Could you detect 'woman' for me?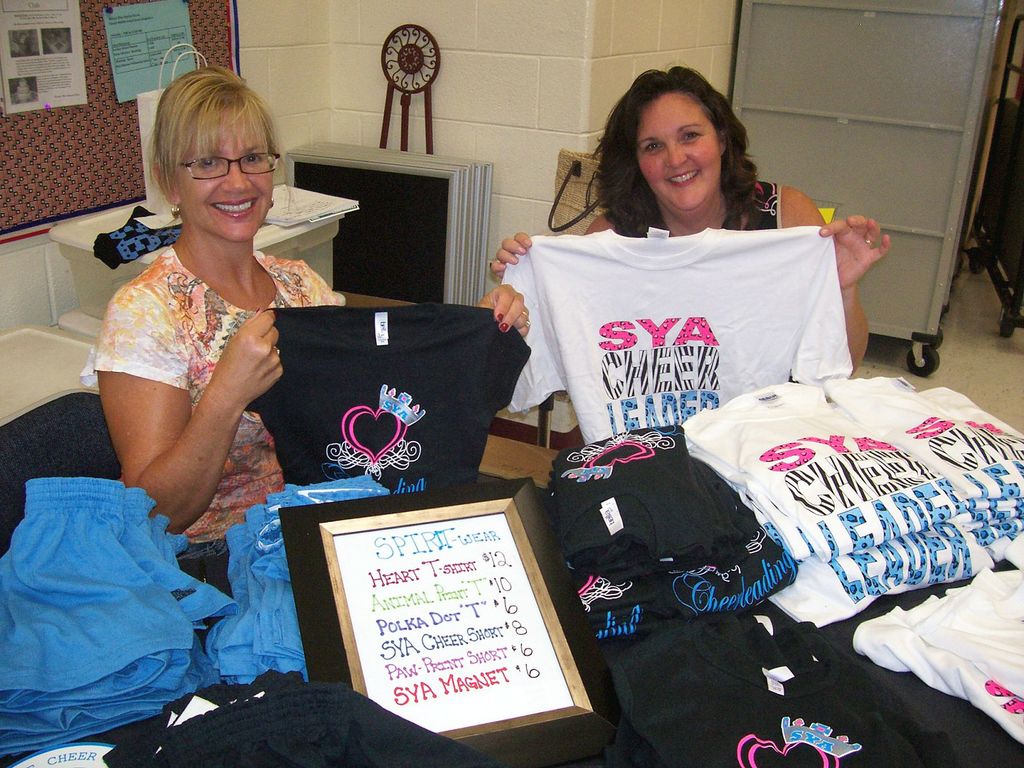
Detection result: bbox=(76, 67, 544, 602).
